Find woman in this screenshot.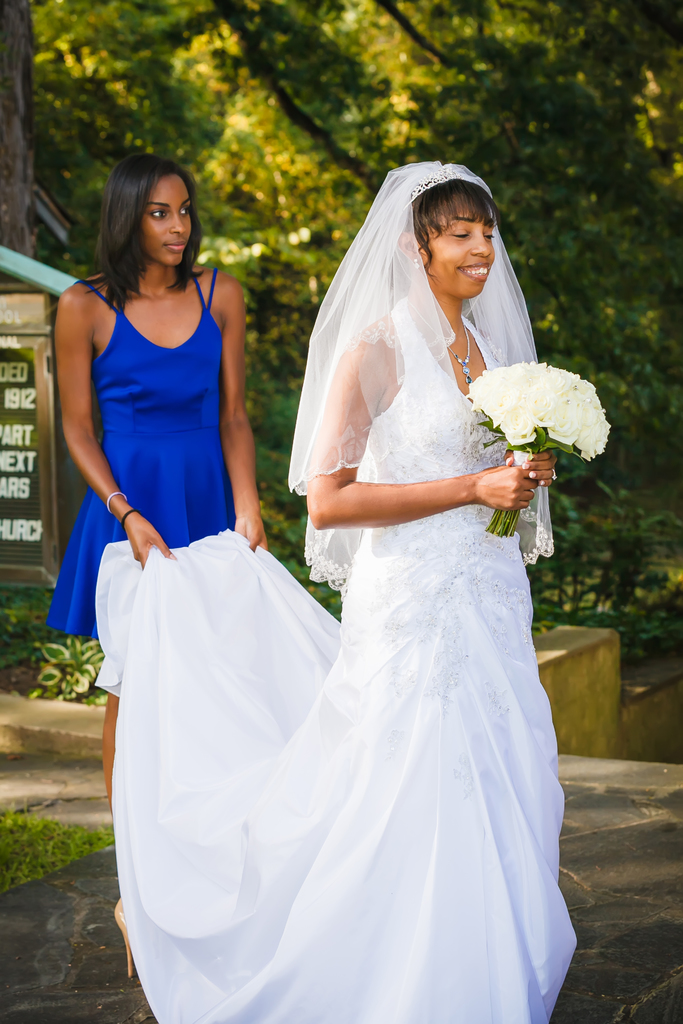
The bounding box for woman is [58,154,269,977].
